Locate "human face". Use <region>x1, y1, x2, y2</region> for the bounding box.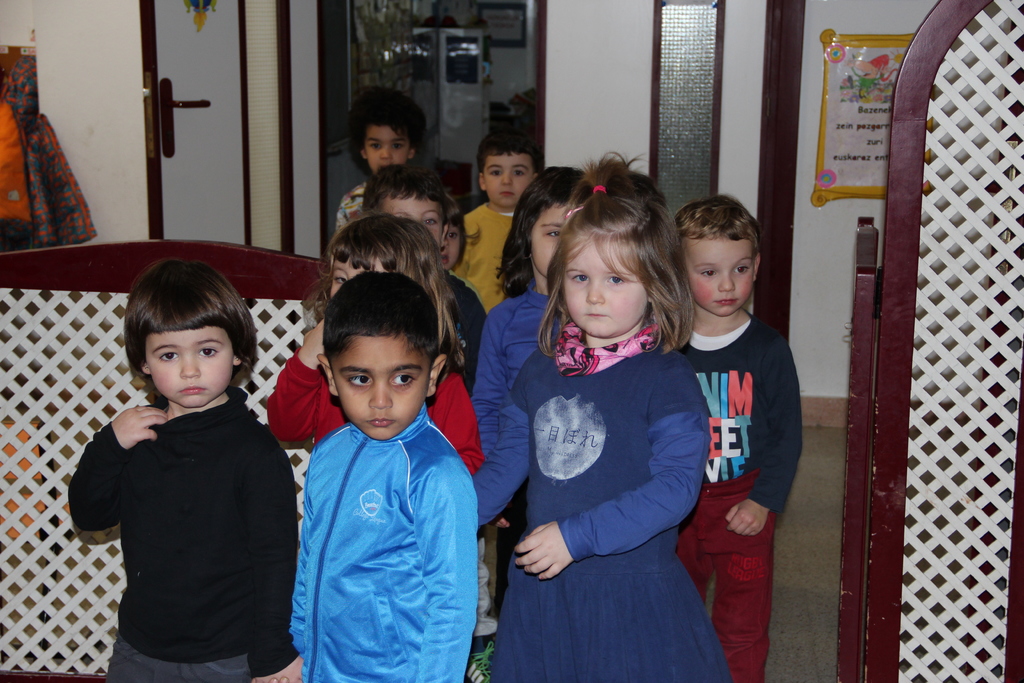
<region>146, 327, 237, 408</region>.
